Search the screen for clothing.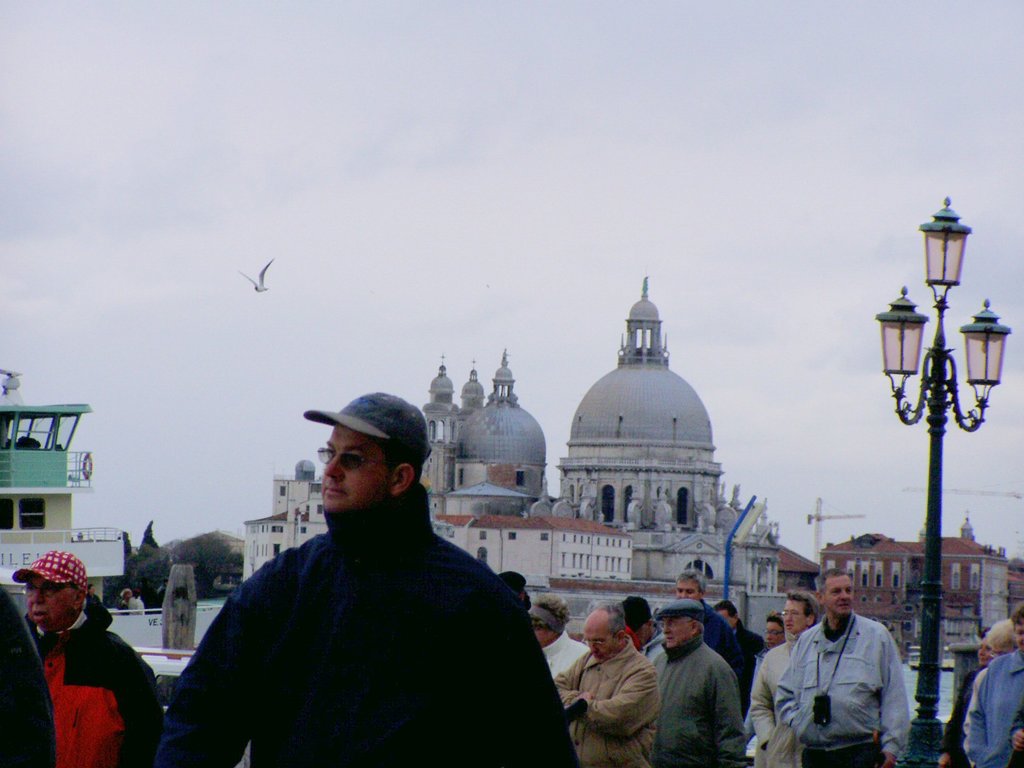
Found at select_region(756, 601, 926, 759).
